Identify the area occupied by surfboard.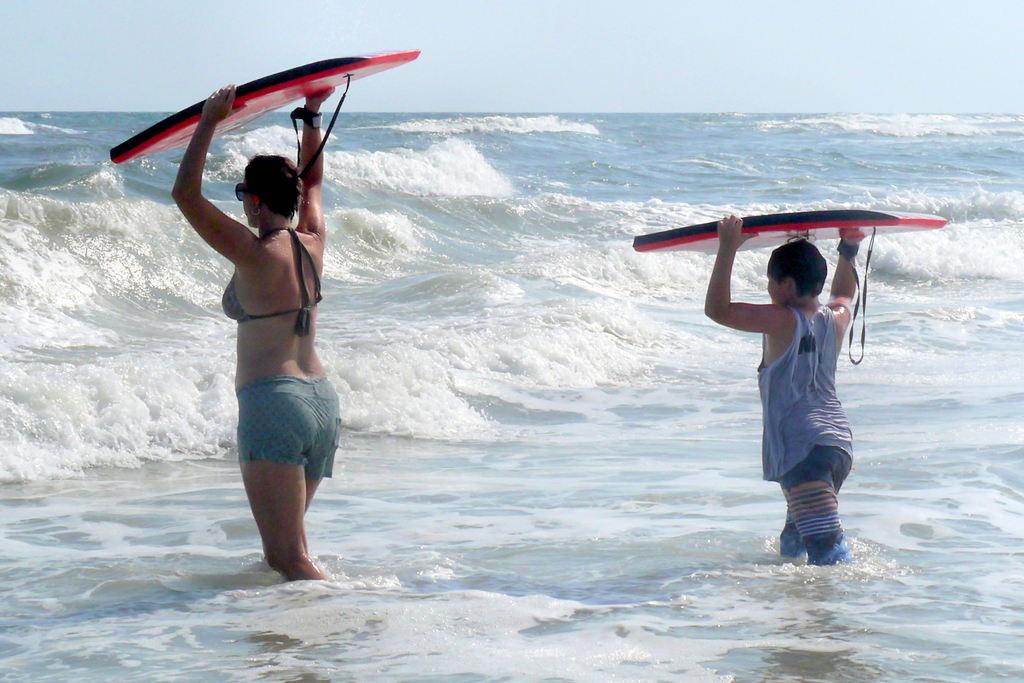
Area: l=108, t=46, r=422, b=167.
